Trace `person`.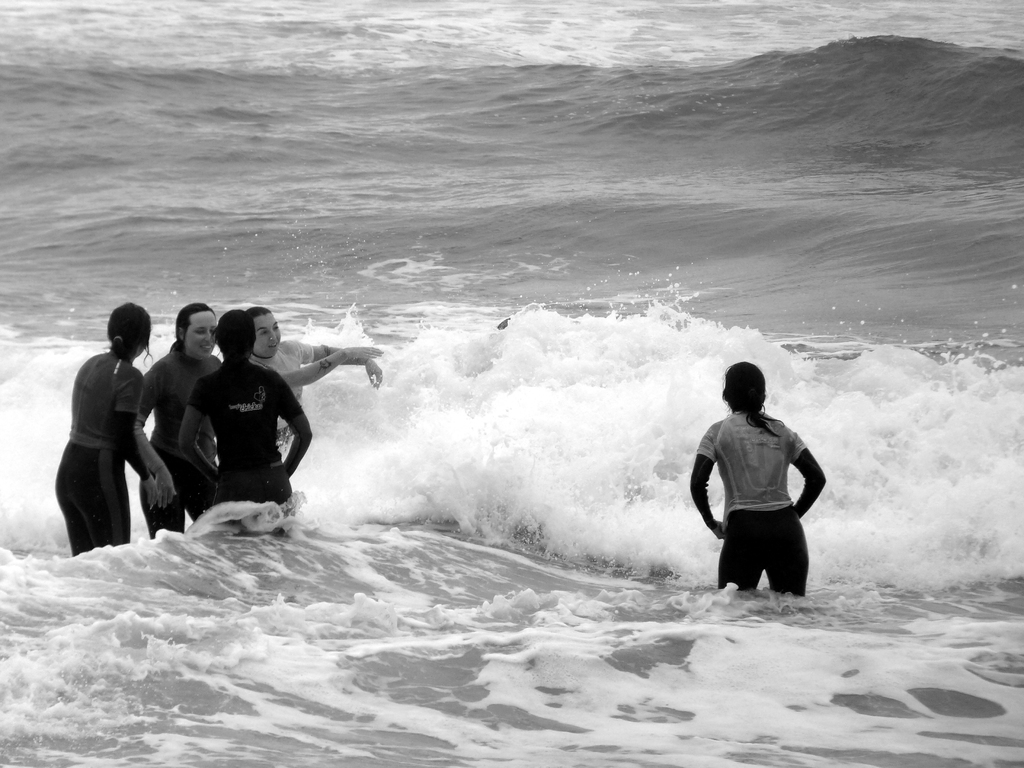
Traced to 693:355:829:595.
